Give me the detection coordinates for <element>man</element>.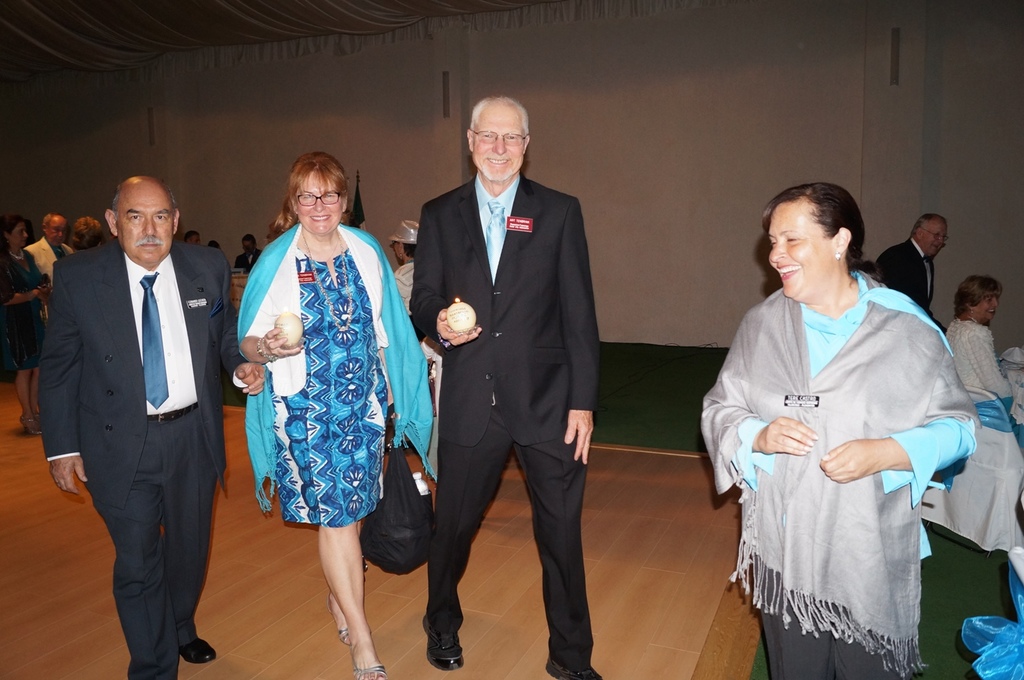
l=33, t=170, r=265, b=679.
